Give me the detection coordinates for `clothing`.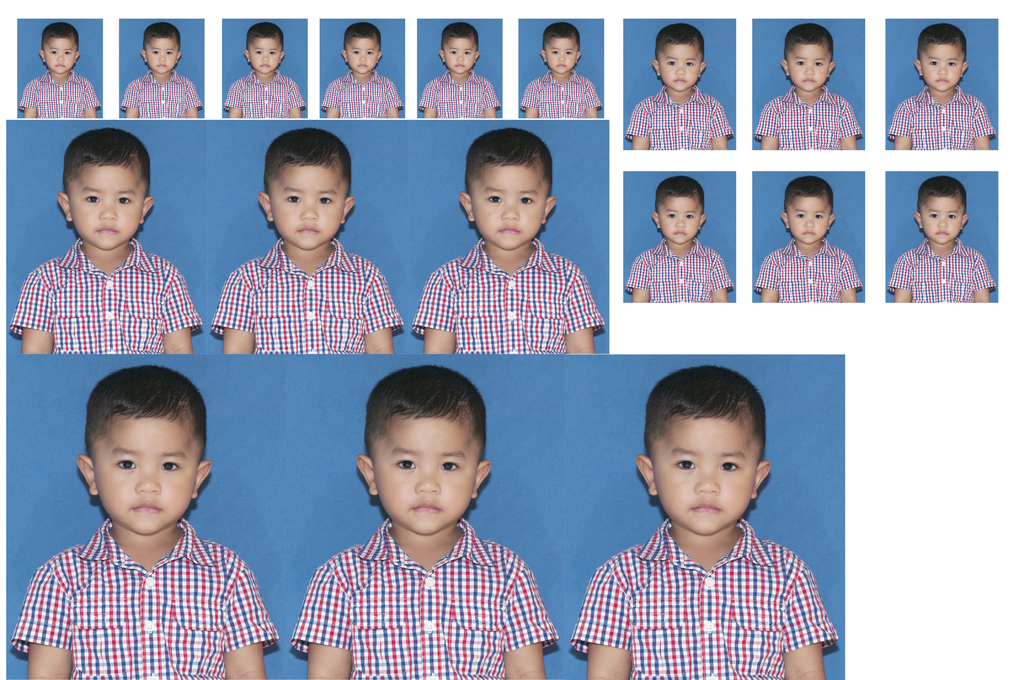
box=[291, 519, 558, 679].
